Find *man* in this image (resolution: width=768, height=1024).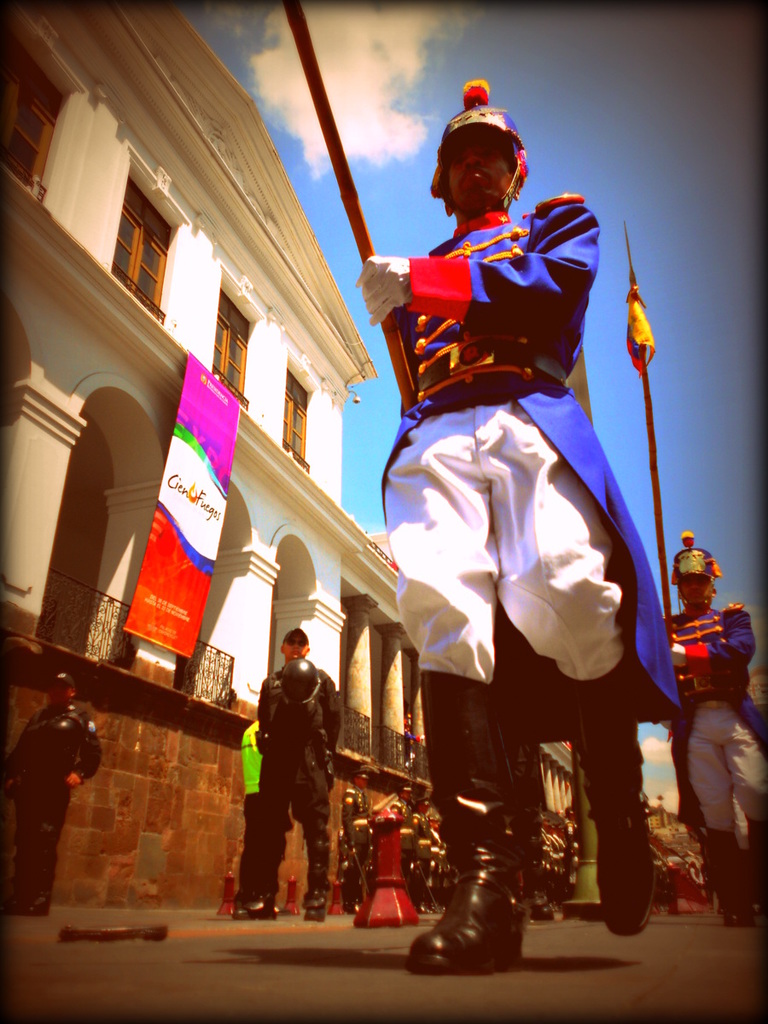
236:711:296:922.
